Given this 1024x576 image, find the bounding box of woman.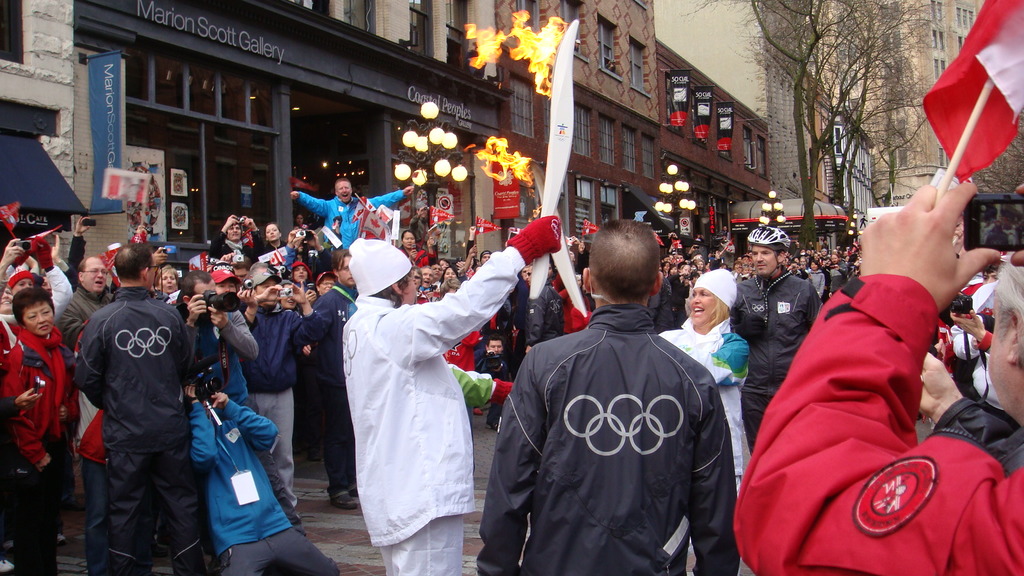
box(439, 268, 459, 282).
